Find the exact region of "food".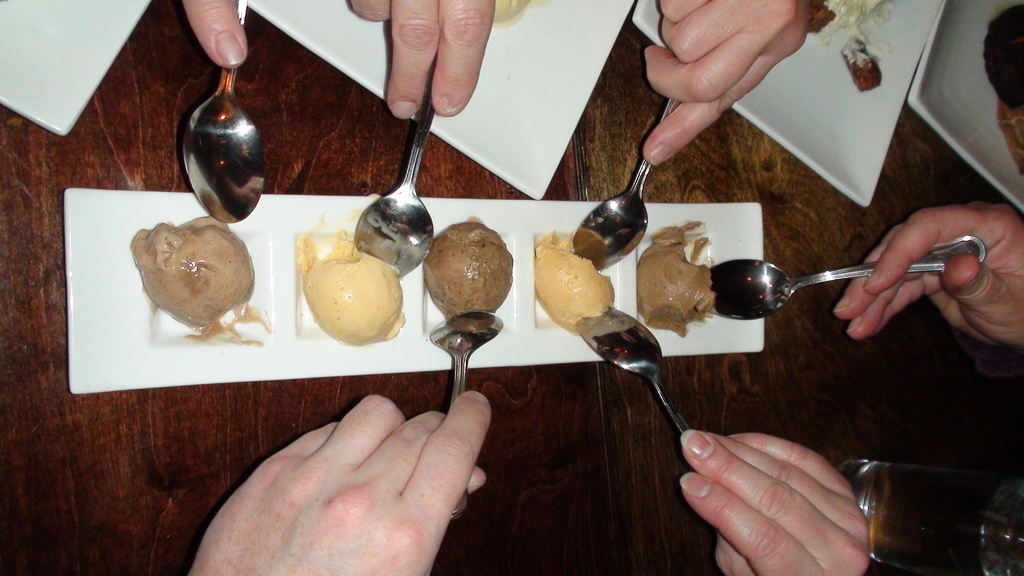
Exact region: (left=965, top=1, right=1023, bottom=182).
